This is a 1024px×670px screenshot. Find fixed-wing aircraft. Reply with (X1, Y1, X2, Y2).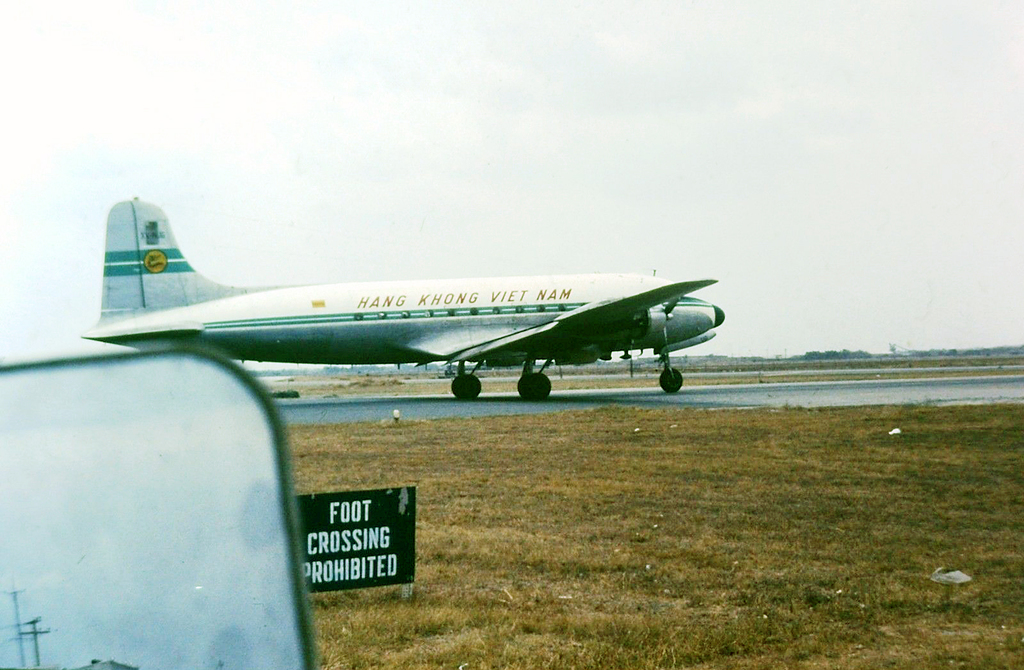
(83, 192, 729, 403).
